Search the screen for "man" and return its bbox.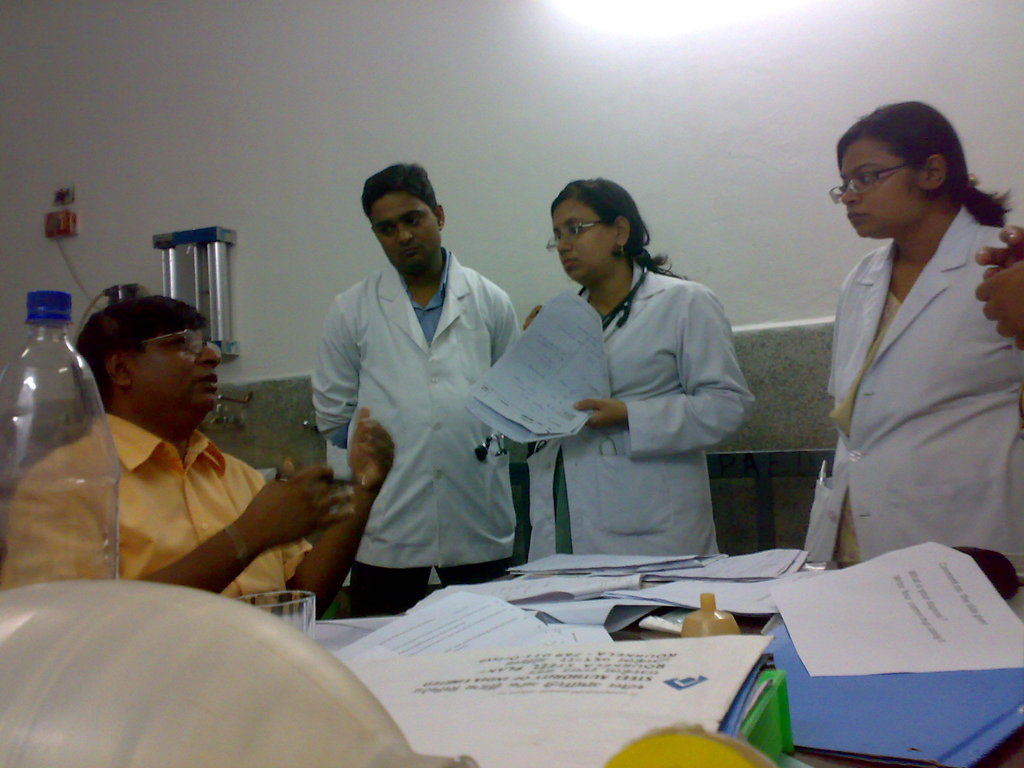
Found: {"left": 12, "top": 292, "right": 402, "bottom": 609}.
